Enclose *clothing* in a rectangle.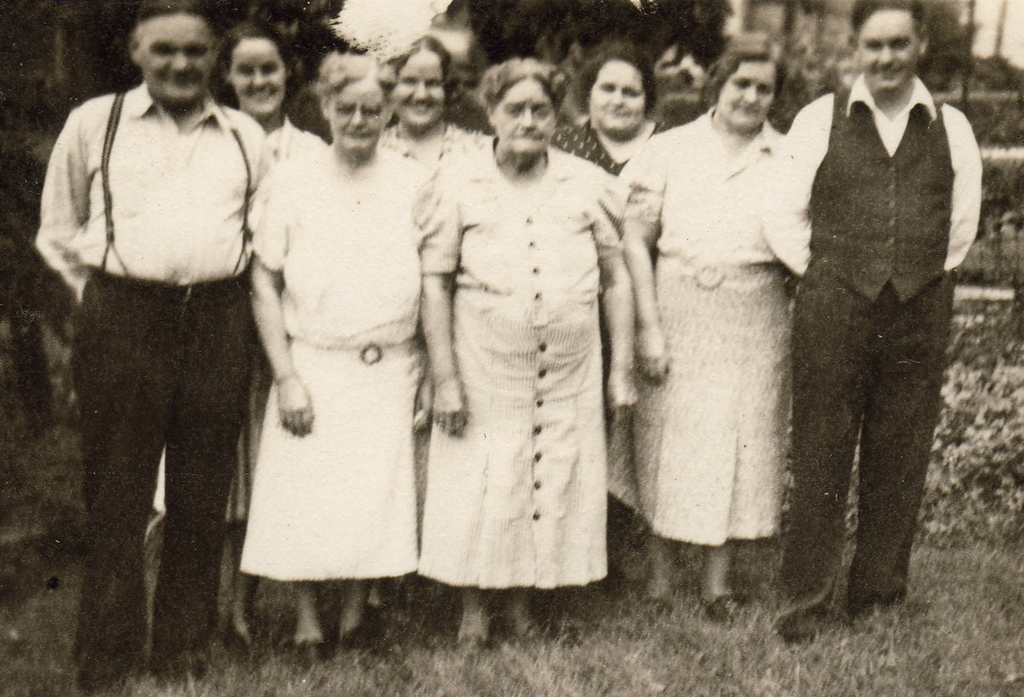
select_region(595, 108, 808, 550).
